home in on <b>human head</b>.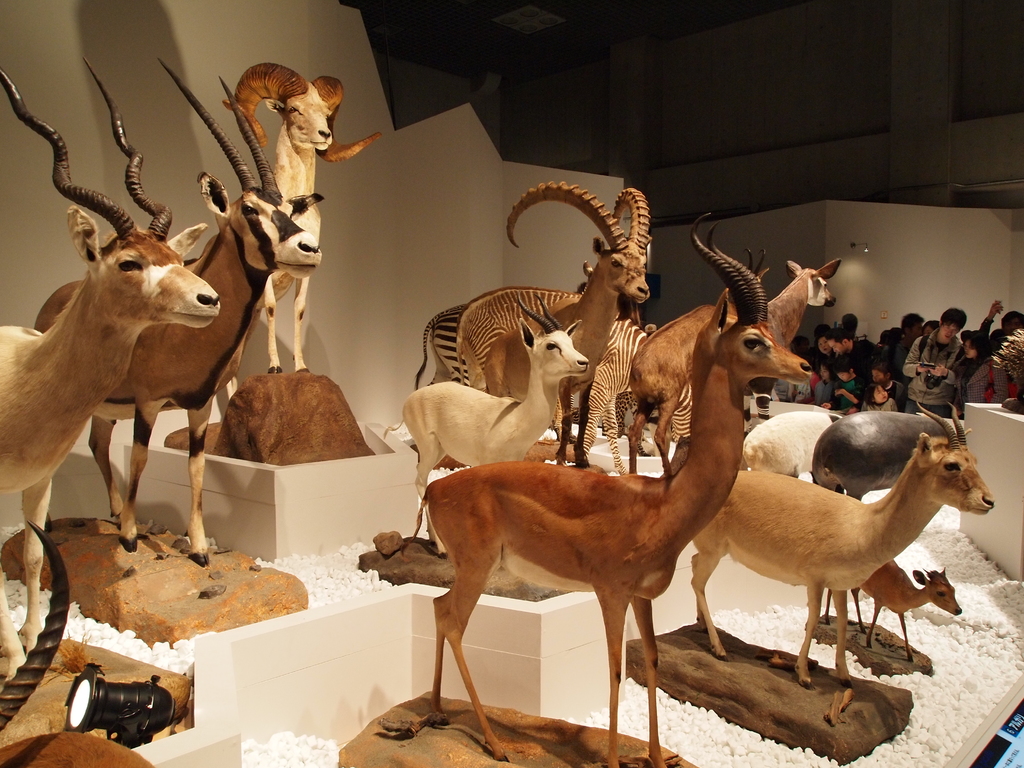
Homed in at {"x1": 888, "y1": 327, "x2": 899, "y2": 344}.
